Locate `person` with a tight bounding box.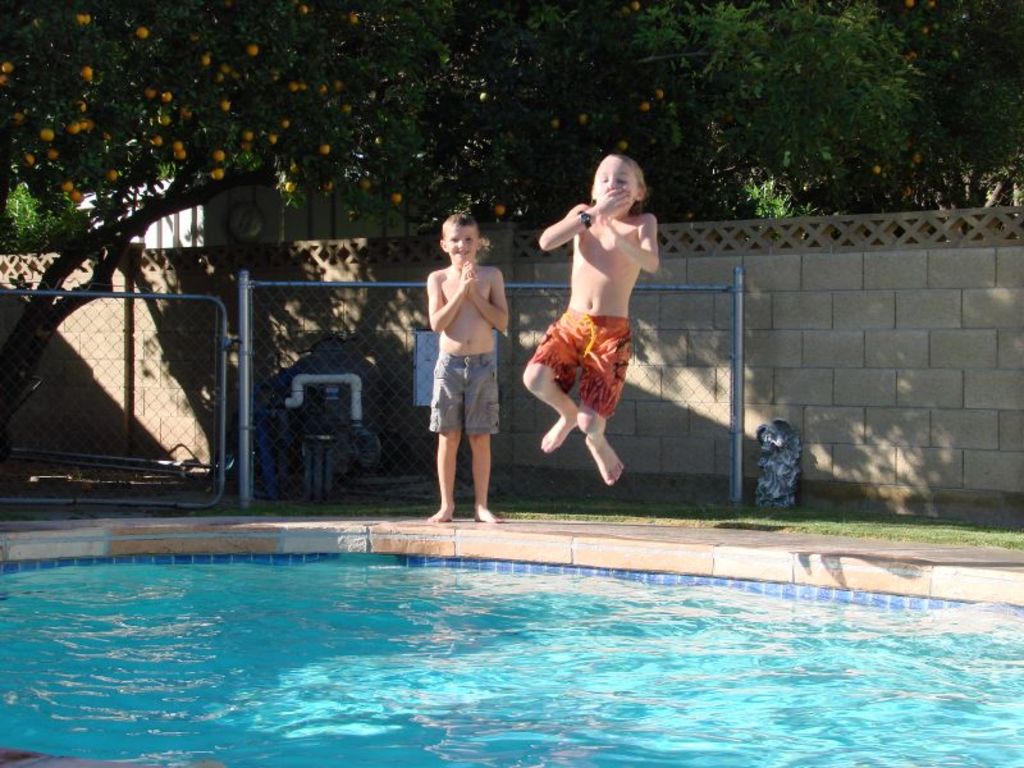
left=518, top=154, right=664, bottom=486.
